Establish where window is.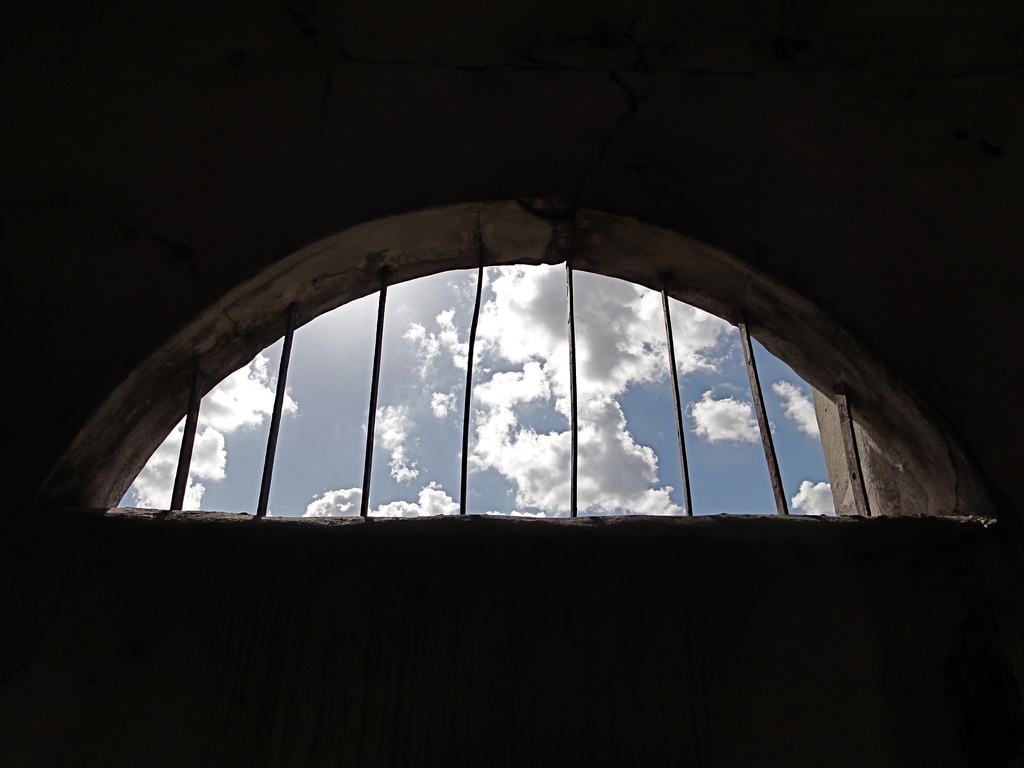
Established at left=88, top=159, right=938, bottom=575.
